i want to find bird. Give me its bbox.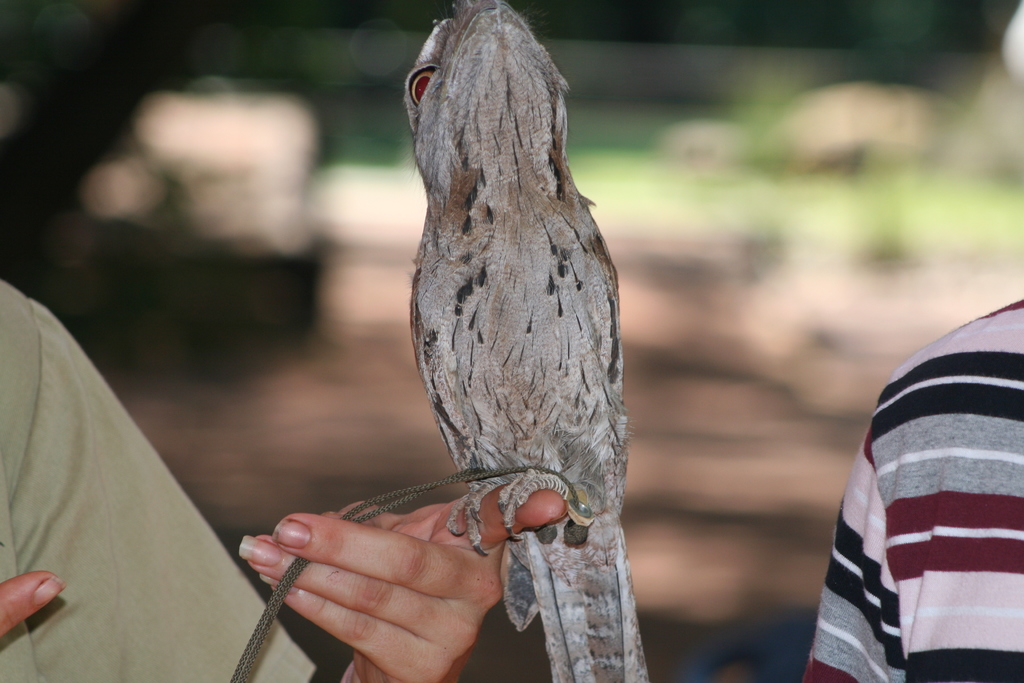
x1=387 y1=35 x2=623 y2=579.
